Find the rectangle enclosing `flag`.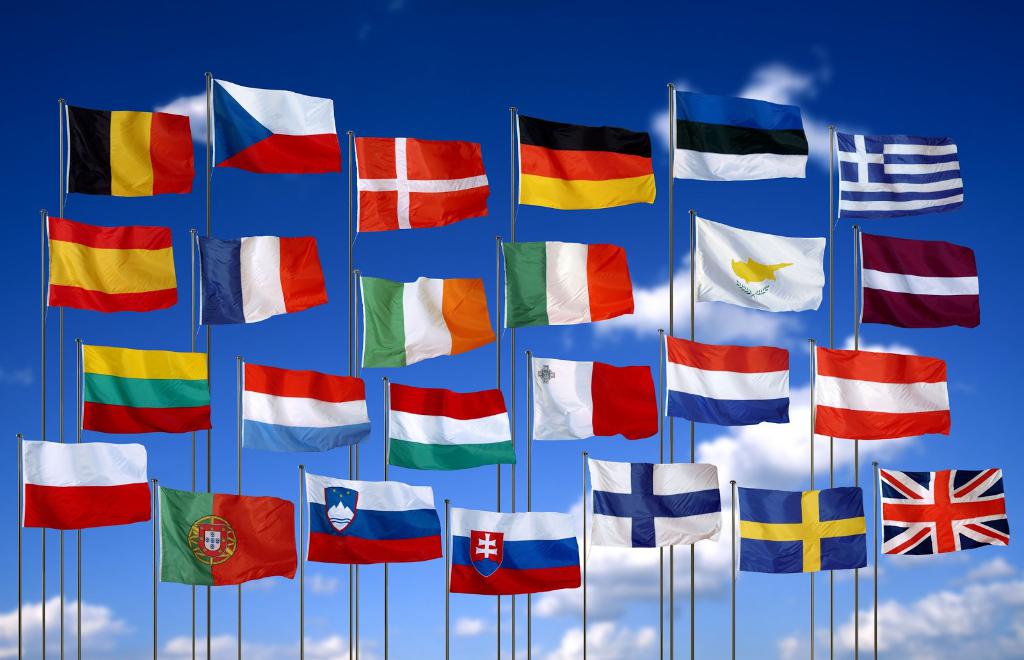
box(675, 86, 813, 184).
